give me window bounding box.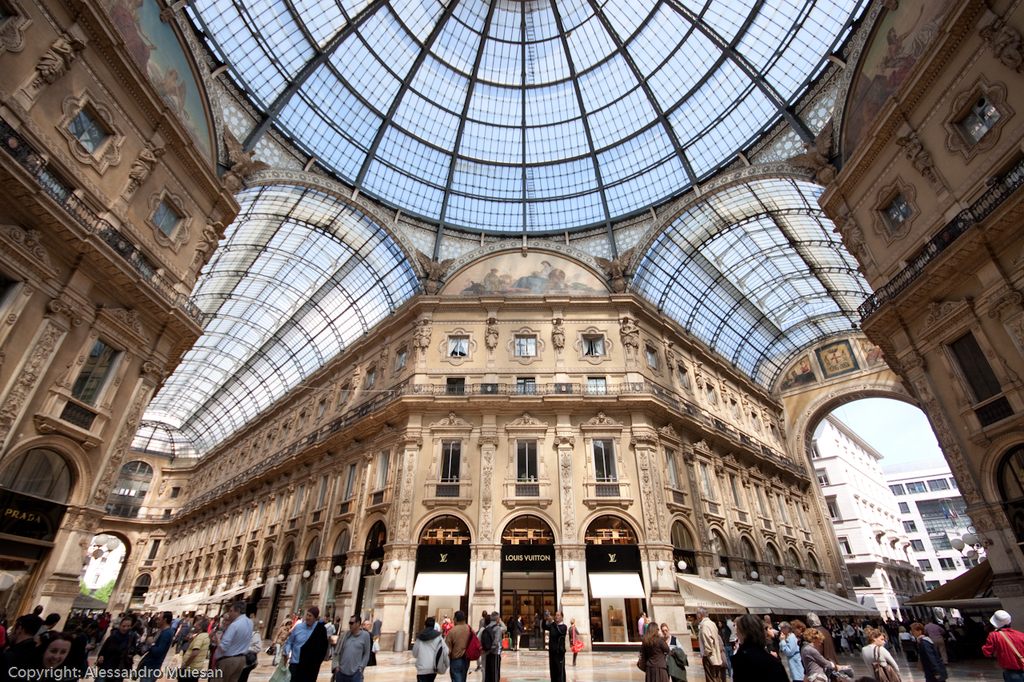
{"left": 730, "top": 403, "right": 738, "bottom": 420}.
